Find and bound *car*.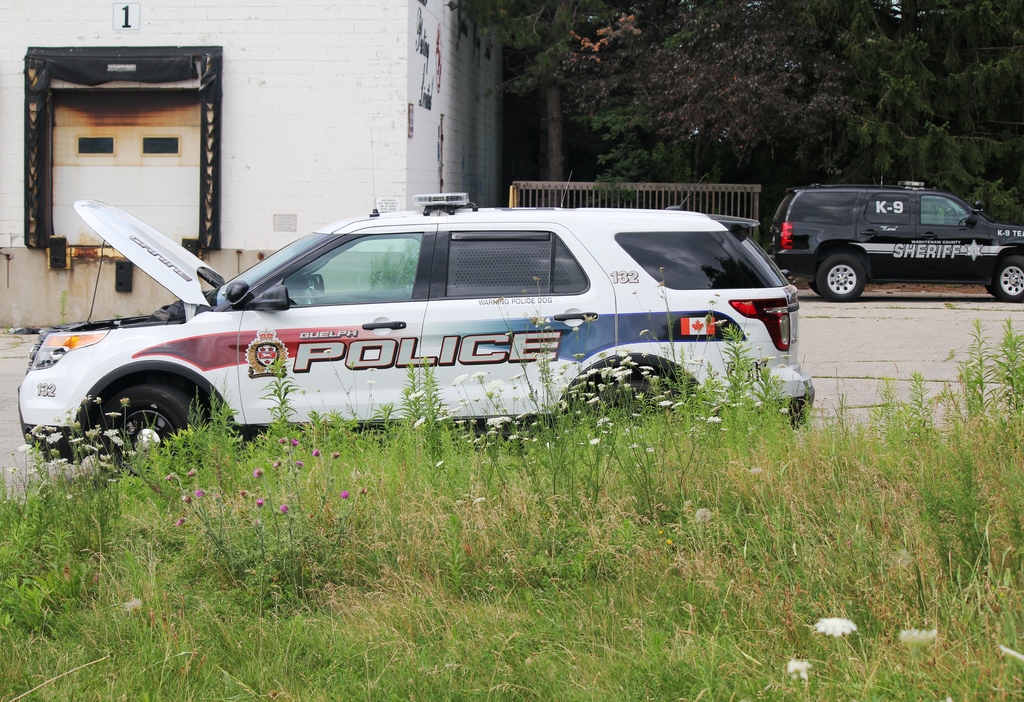
Bound: 767 182 1023 306.
